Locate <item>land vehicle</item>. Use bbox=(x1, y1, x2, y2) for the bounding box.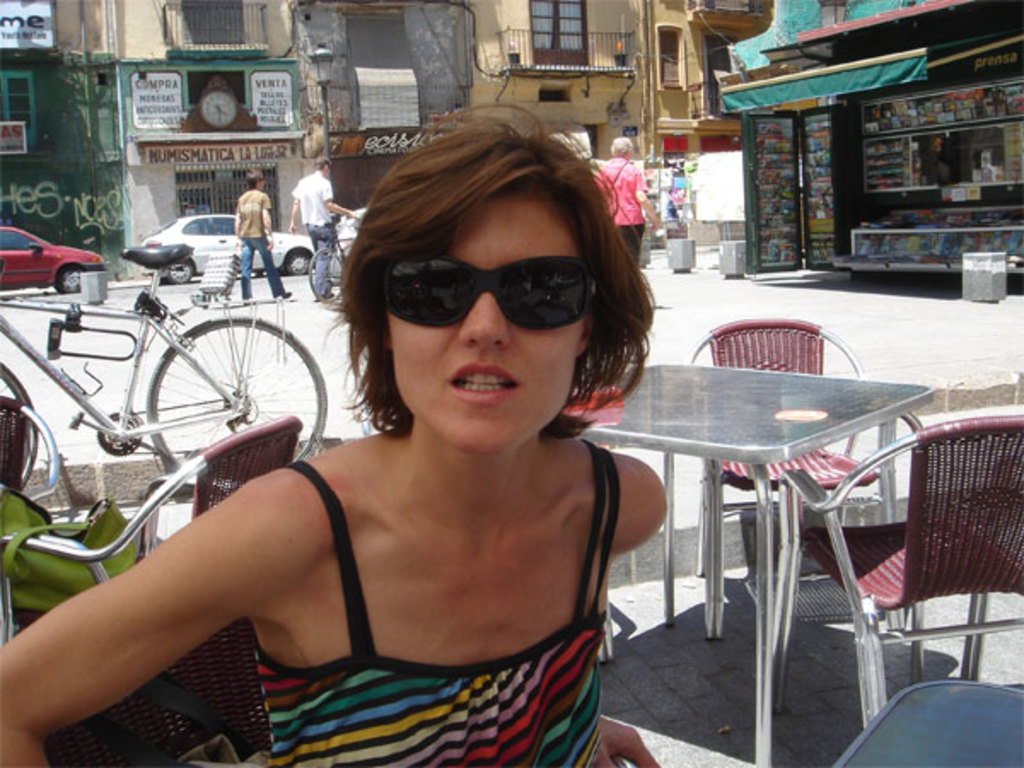
bbox=(7, 225, 94, 302).
